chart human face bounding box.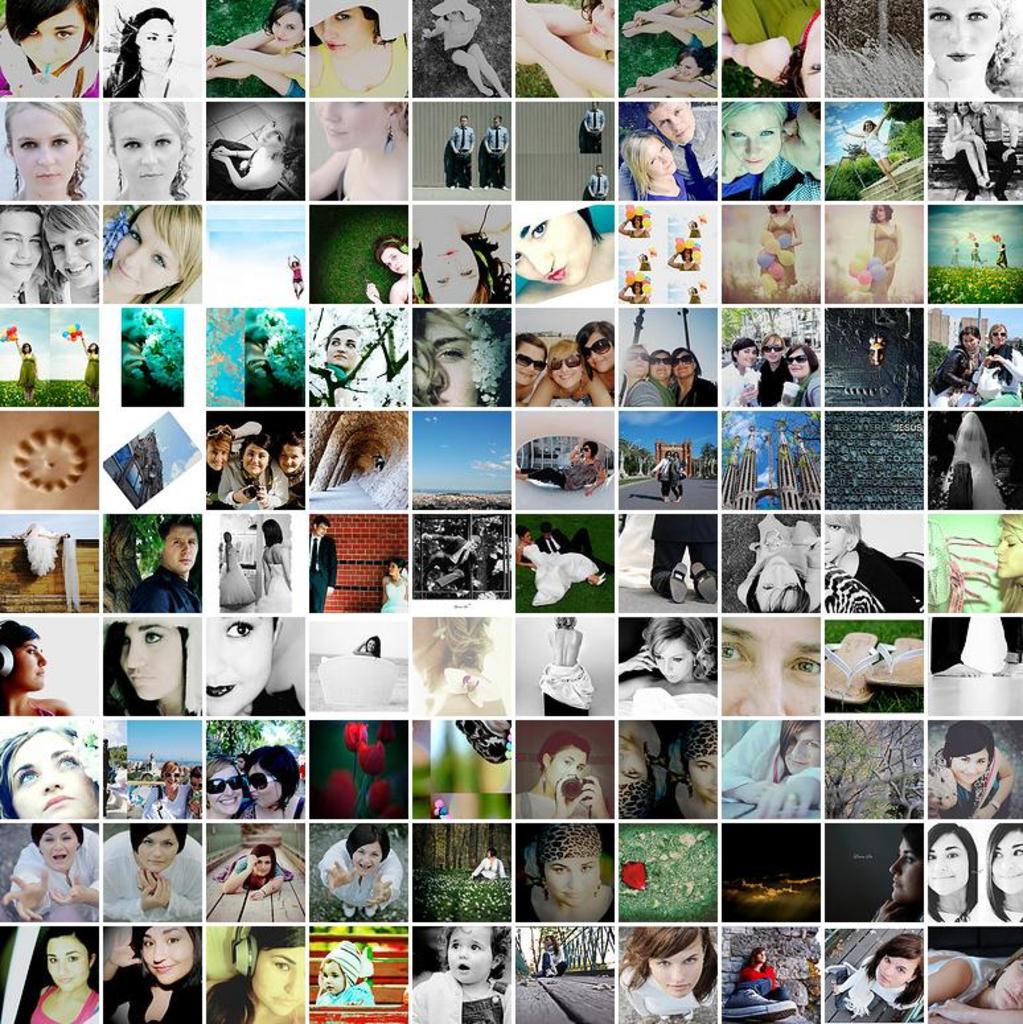
Charted: {"x1": 825, "y1": 511, "x2": 852, "y2": 558}.
